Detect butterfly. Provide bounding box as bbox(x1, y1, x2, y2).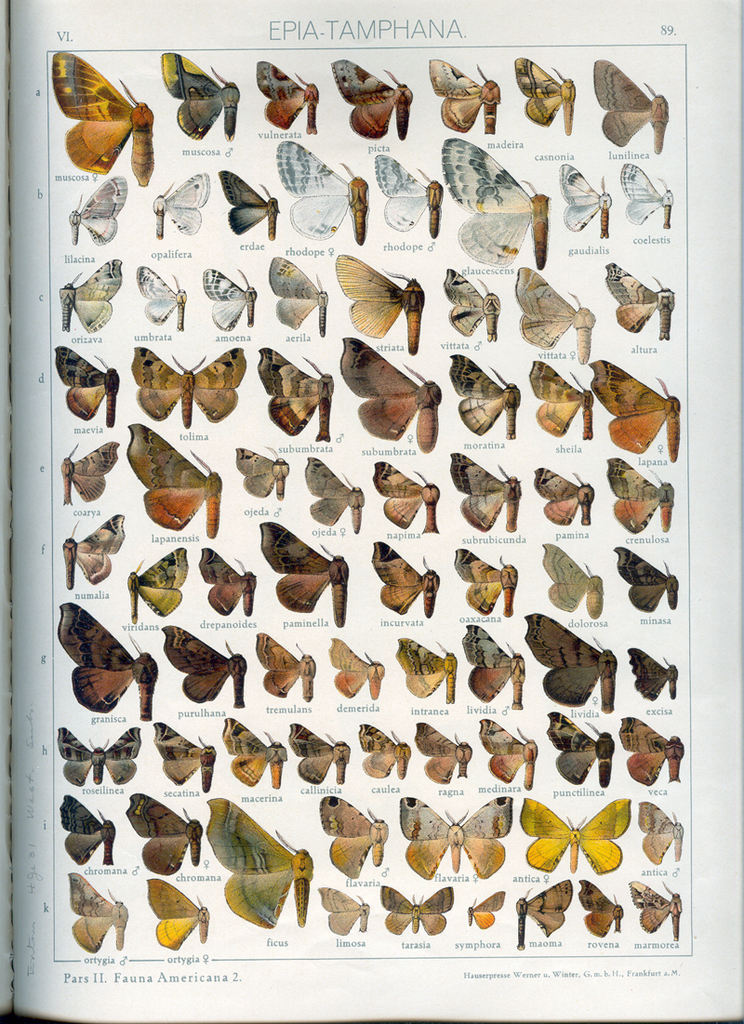
bbox(153, 170, 206, 238).
